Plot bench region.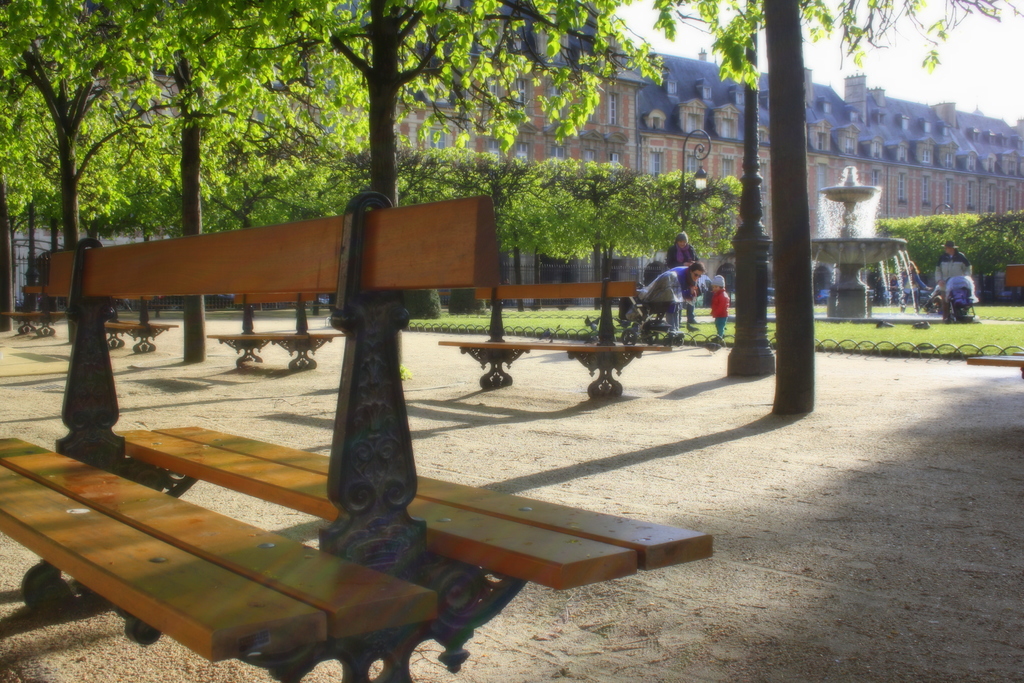
Plotted at locate(202, 293, 348, 374).
